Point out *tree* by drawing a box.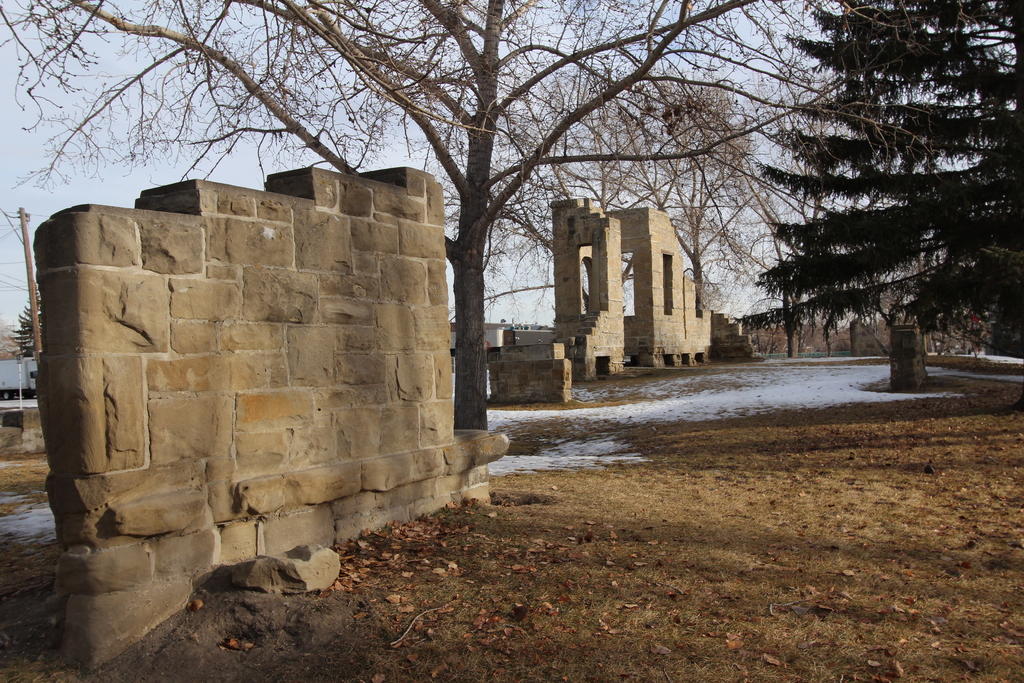
(x1=730, y1=24, x2=993, y2=388).
